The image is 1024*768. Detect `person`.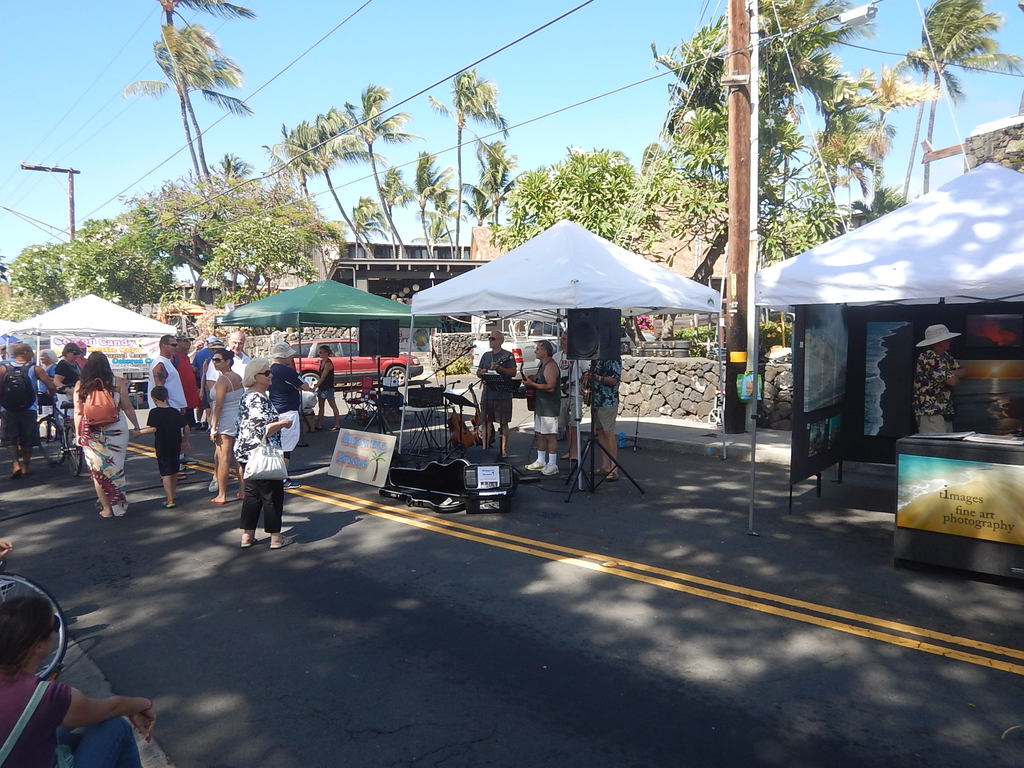
Detection: {"x1": 75, "y1": 351, "x2": 140, "y2": 515}.
